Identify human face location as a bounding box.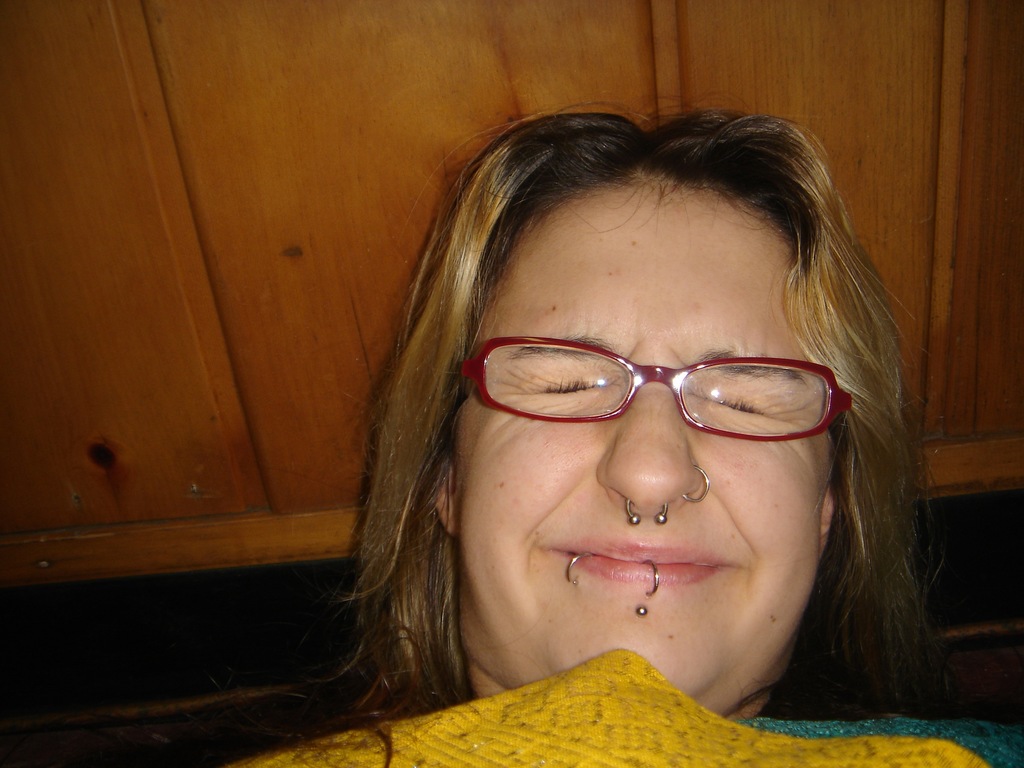
{"x1": 452, "y1": 185, "x2": 838, "y2": 694}.
